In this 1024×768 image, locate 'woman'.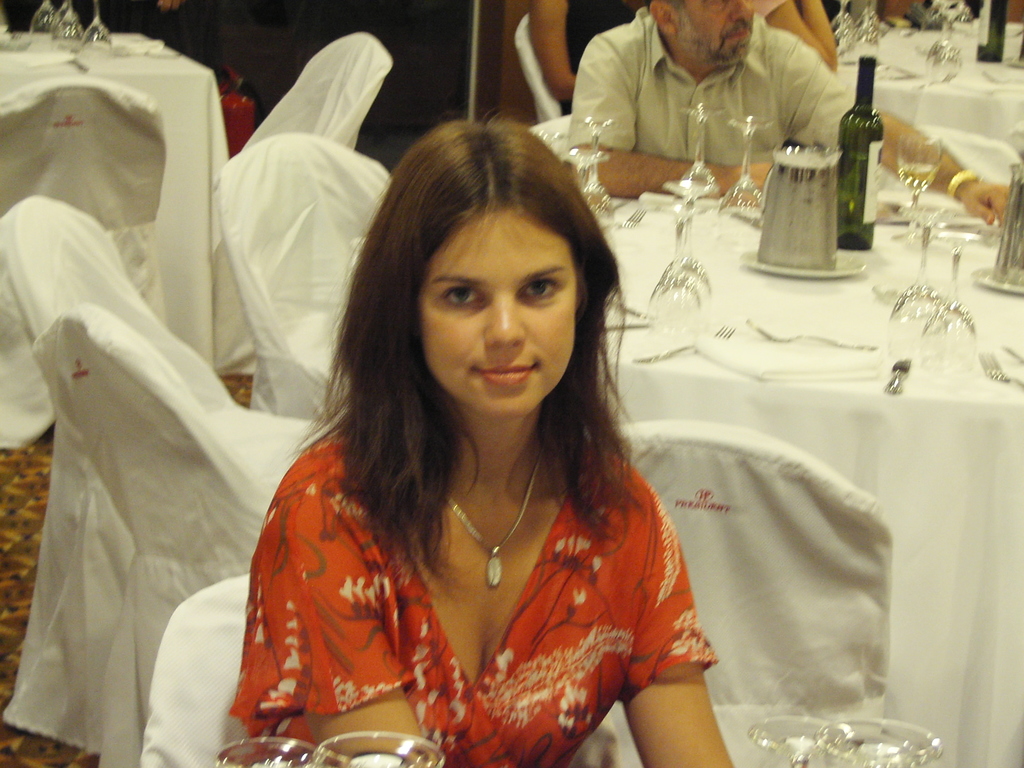
Bounding box: <box>529,0,653,114</box>.
